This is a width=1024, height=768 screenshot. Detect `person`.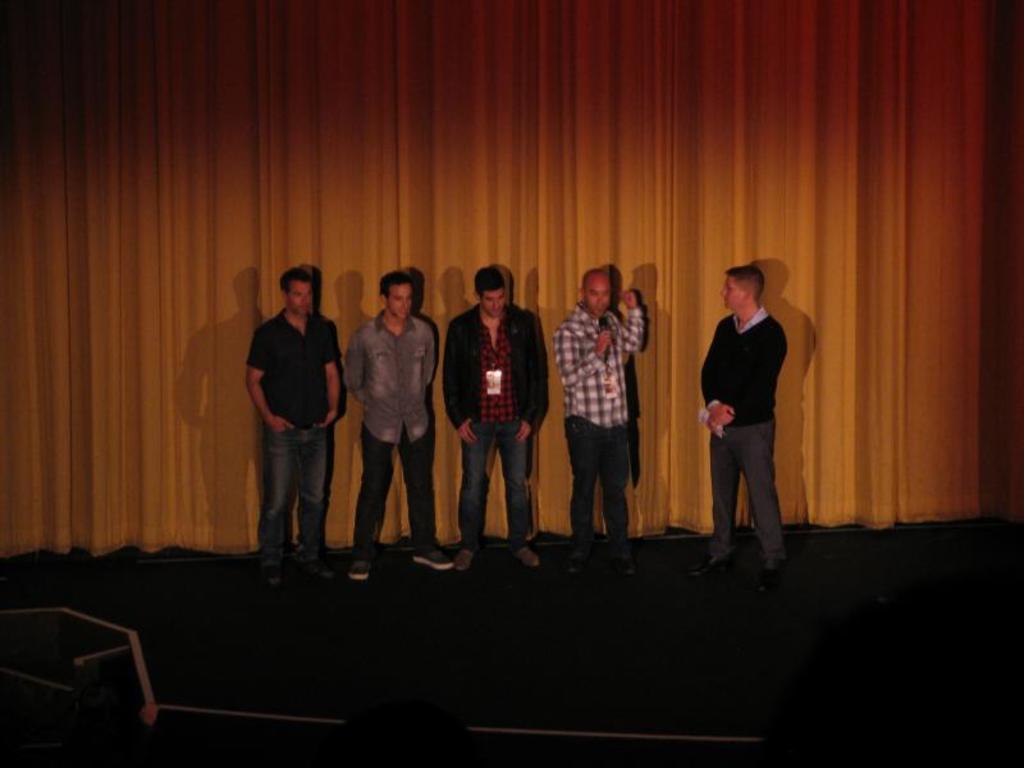
[681,265,796,595].
